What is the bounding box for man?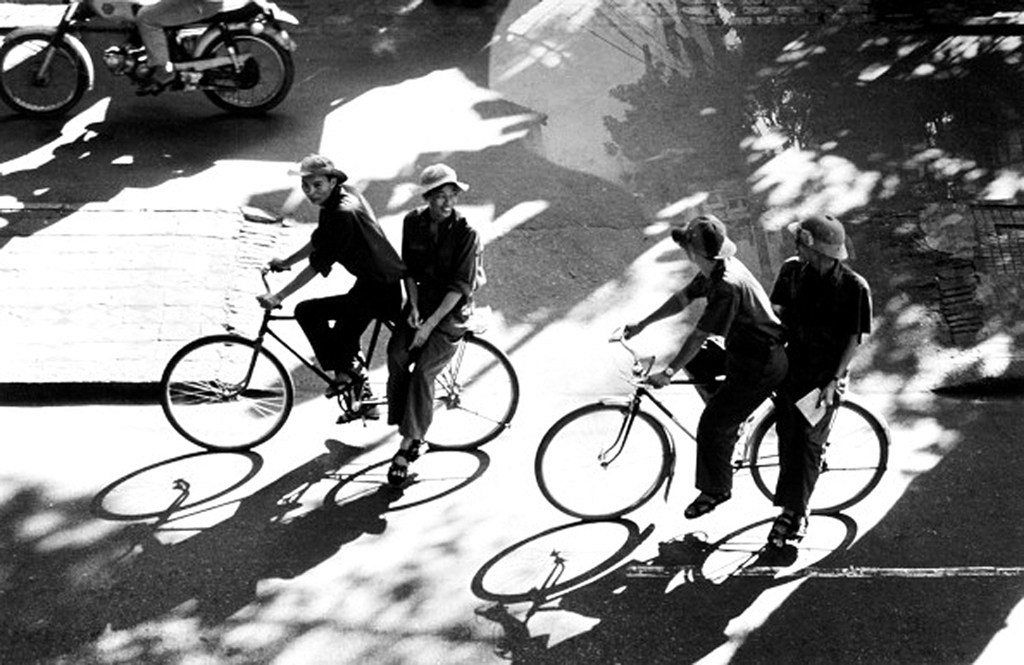
[263, 155, 404, 418].
